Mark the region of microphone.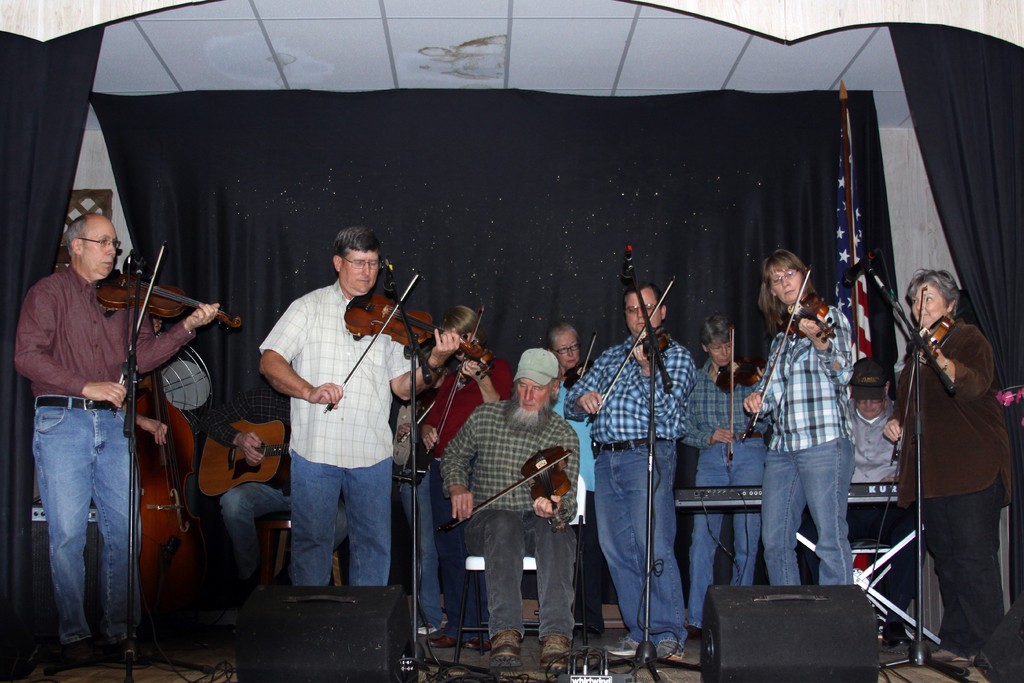
Region: (379, 251, 406, 304).
